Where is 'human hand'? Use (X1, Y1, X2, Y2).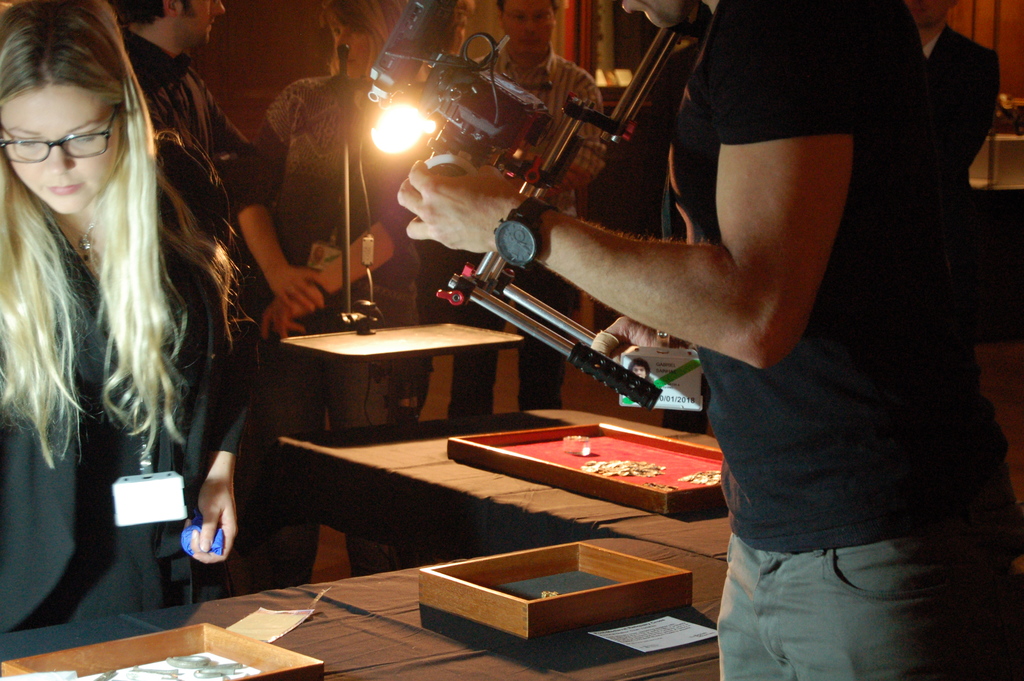
(392, 158, 508, 240).
